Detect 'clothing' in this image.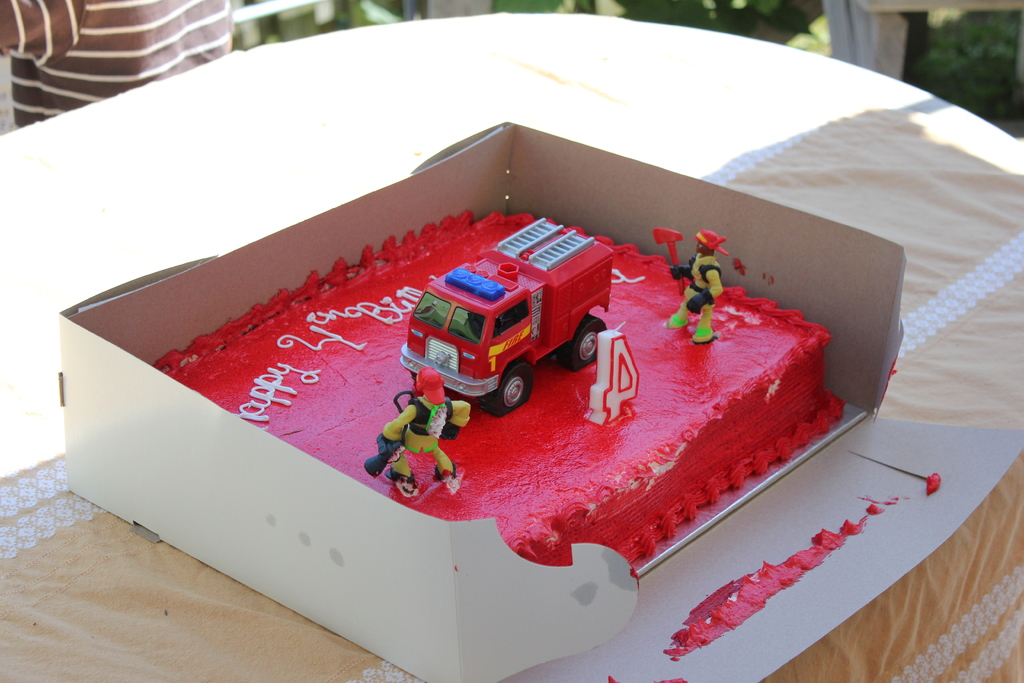
Detection: box=[0, 0, 237, 131].
